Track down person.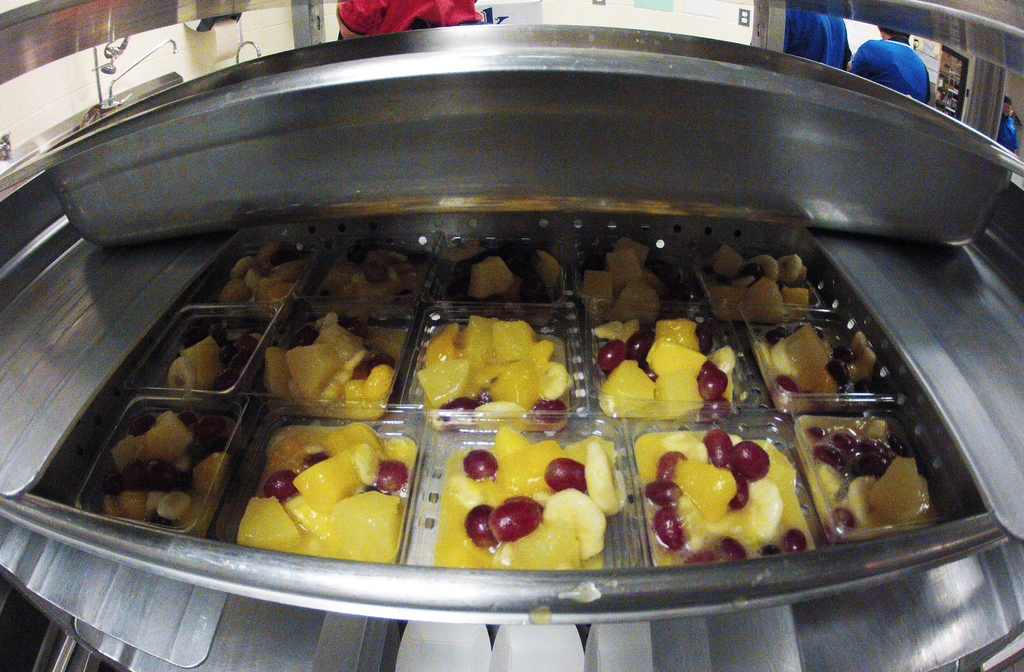
Tracked to (left=999, top=96, right=1023, bottom=152).
